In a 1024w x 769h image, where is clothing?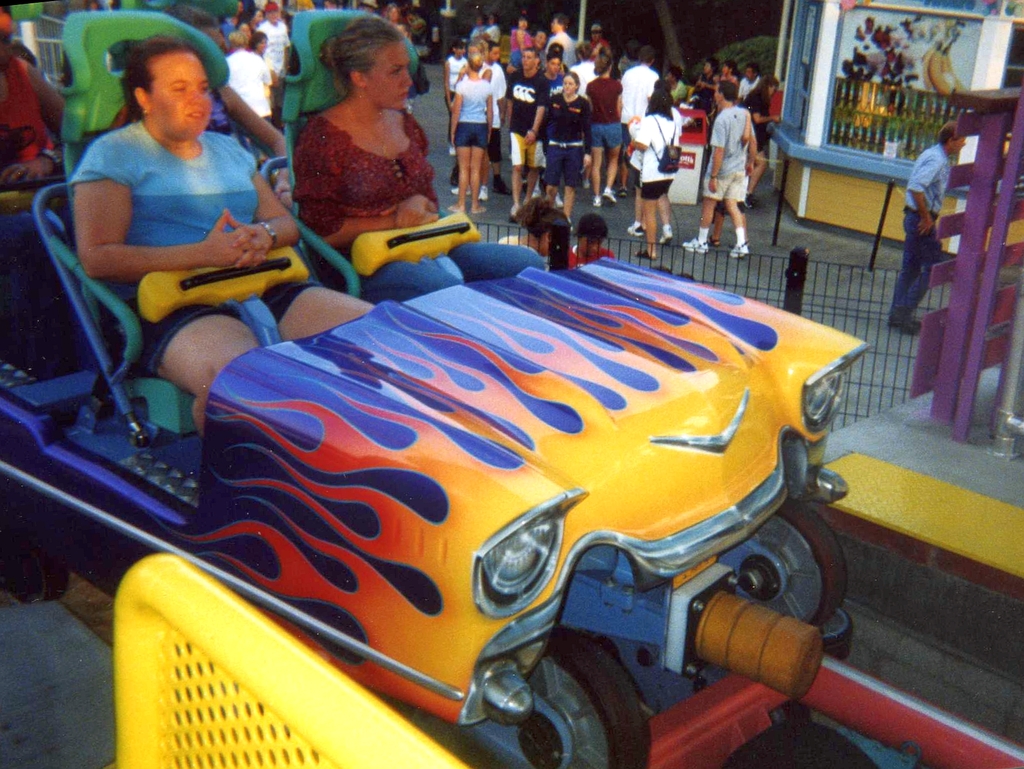
l=468, t=22, r=485, b=44.
